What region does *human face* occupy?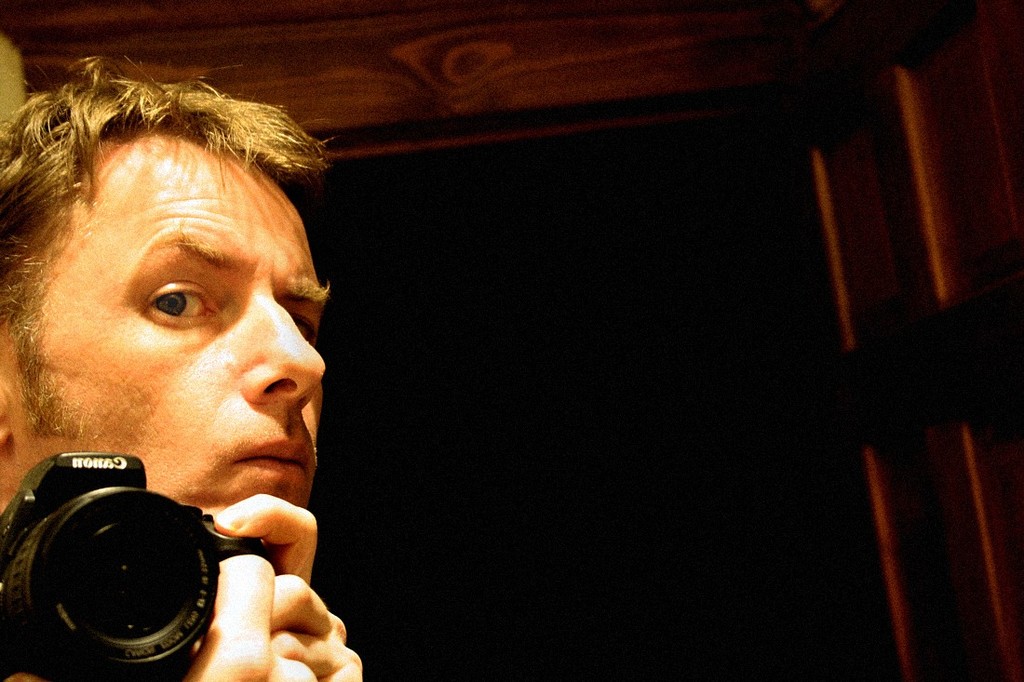
(x1=1, y1=127, x2=329, y2=562).
